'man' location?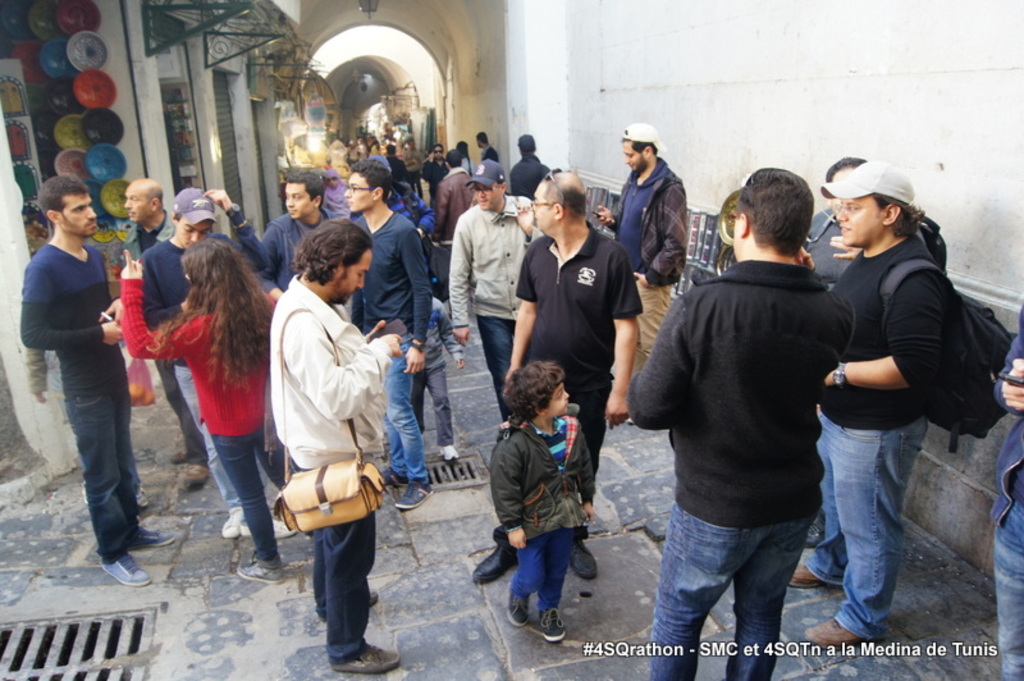
<bbox>596, 120, 689, 367</bbox>
